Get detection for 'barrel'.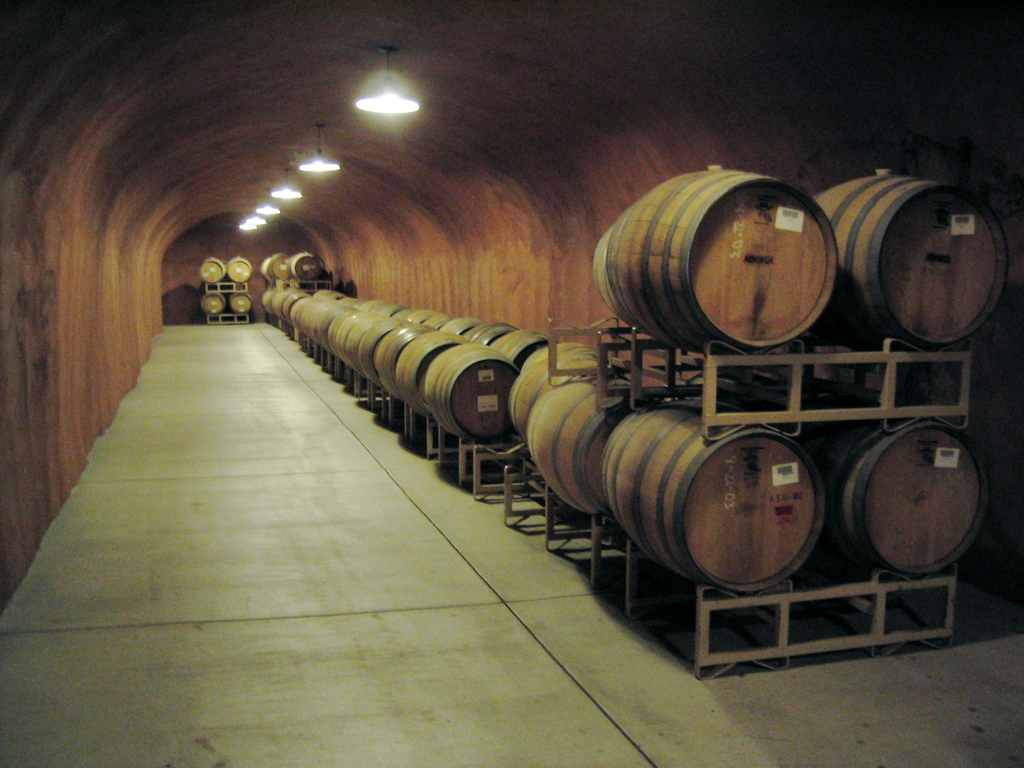
Detection: locate(520, 376, 636, 518).
